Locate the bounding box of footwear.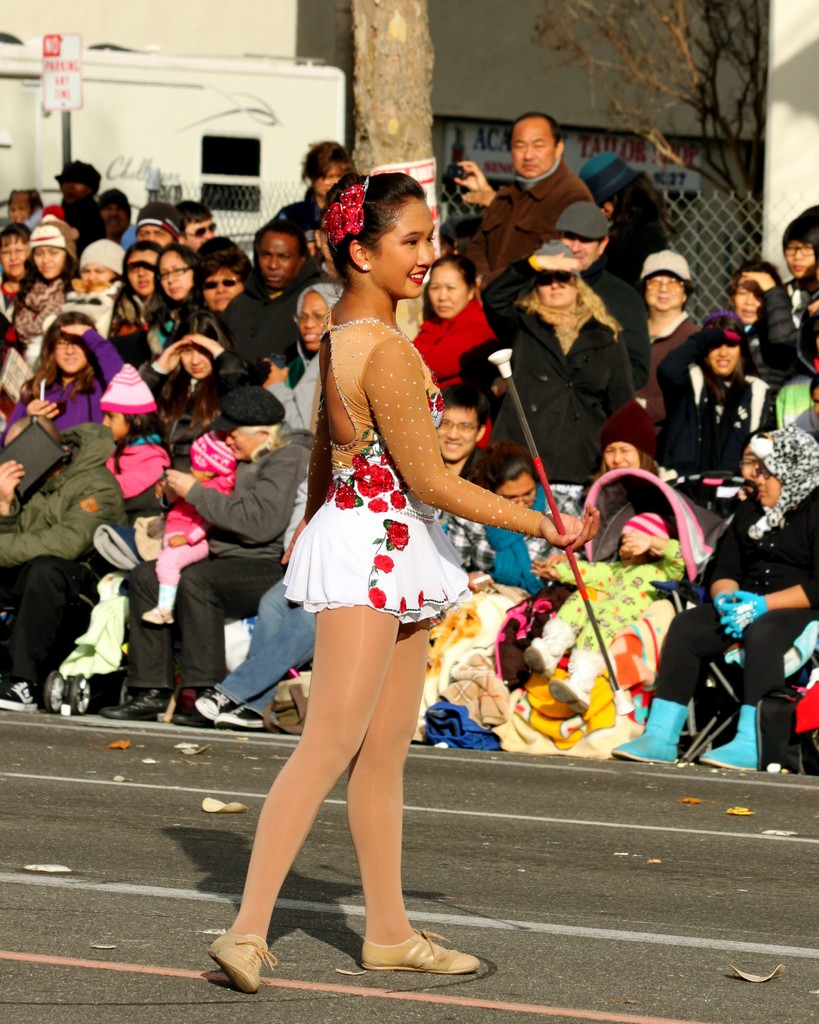
Bounding box: (209,927,283,987).
